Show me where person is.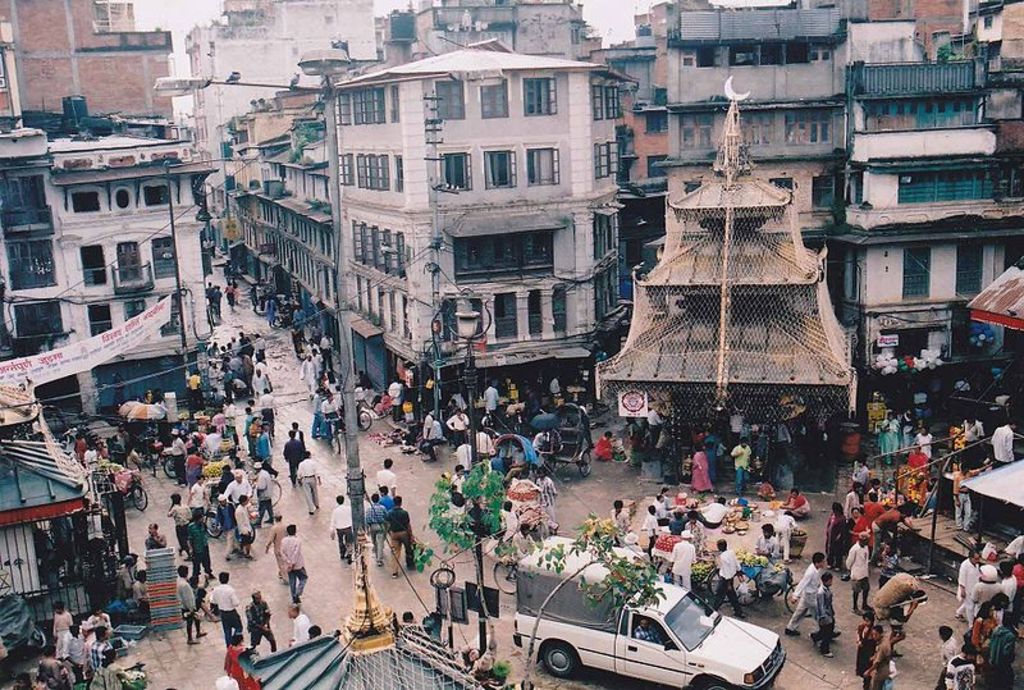
person is at BBox(870, 497, 927, 561).
